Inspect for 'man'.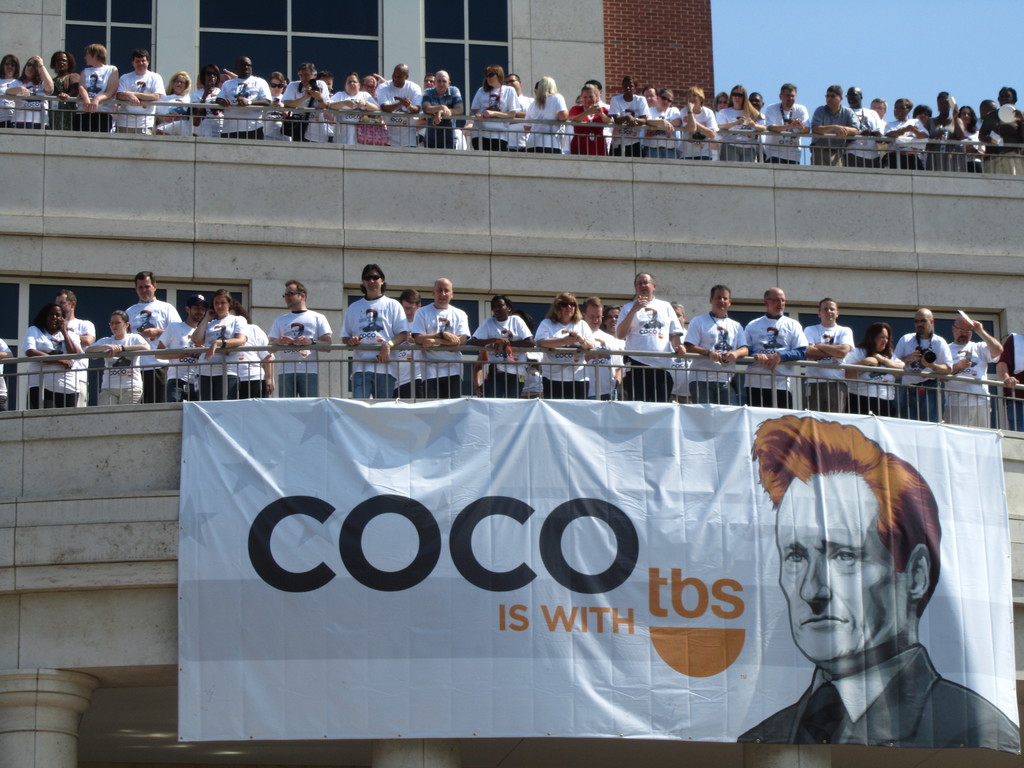
Inspection: BBox(152, 290, 213, 399).
